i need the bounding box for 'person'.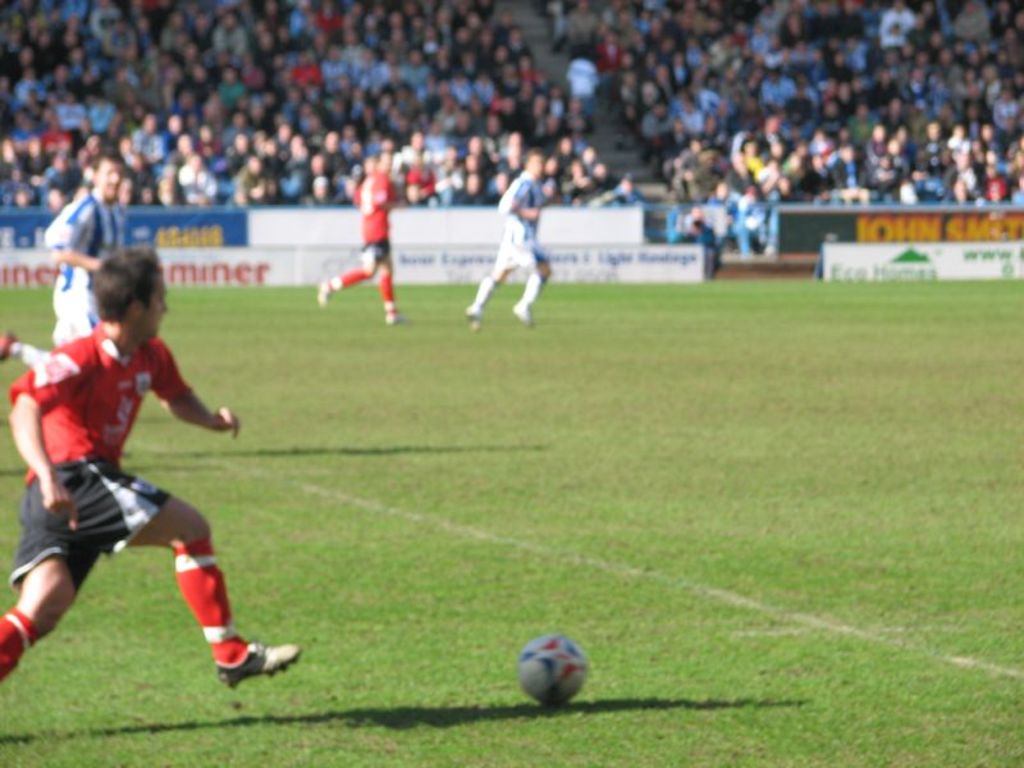
Here it is: (x1=467, y1=147, x2=550, y2=325).
